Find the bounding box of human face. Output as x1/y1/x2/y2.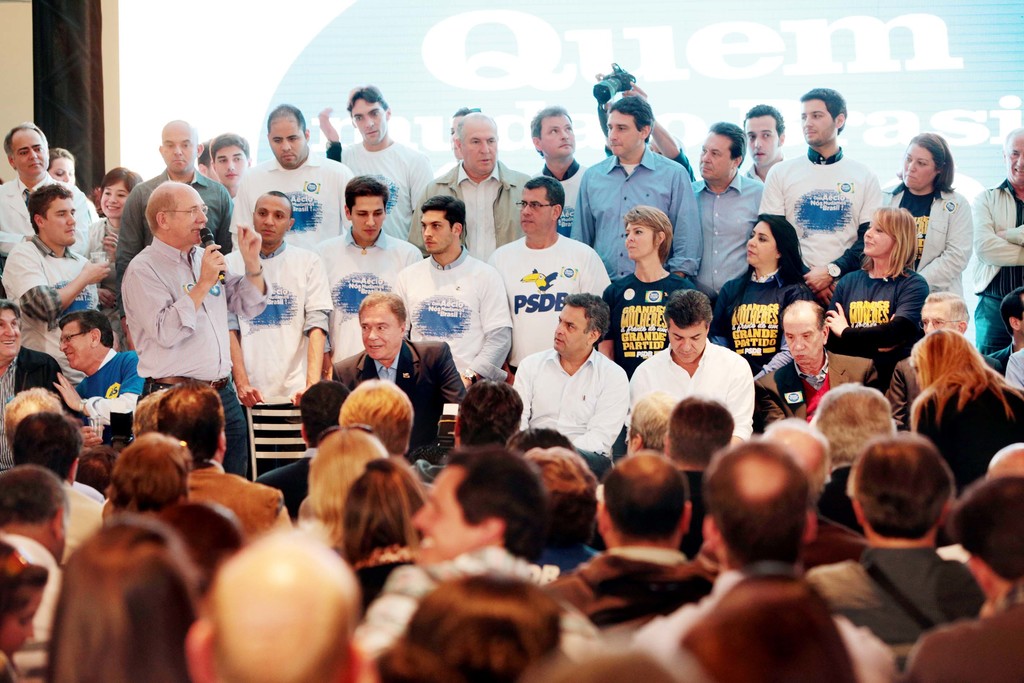
666/319/707/363.
